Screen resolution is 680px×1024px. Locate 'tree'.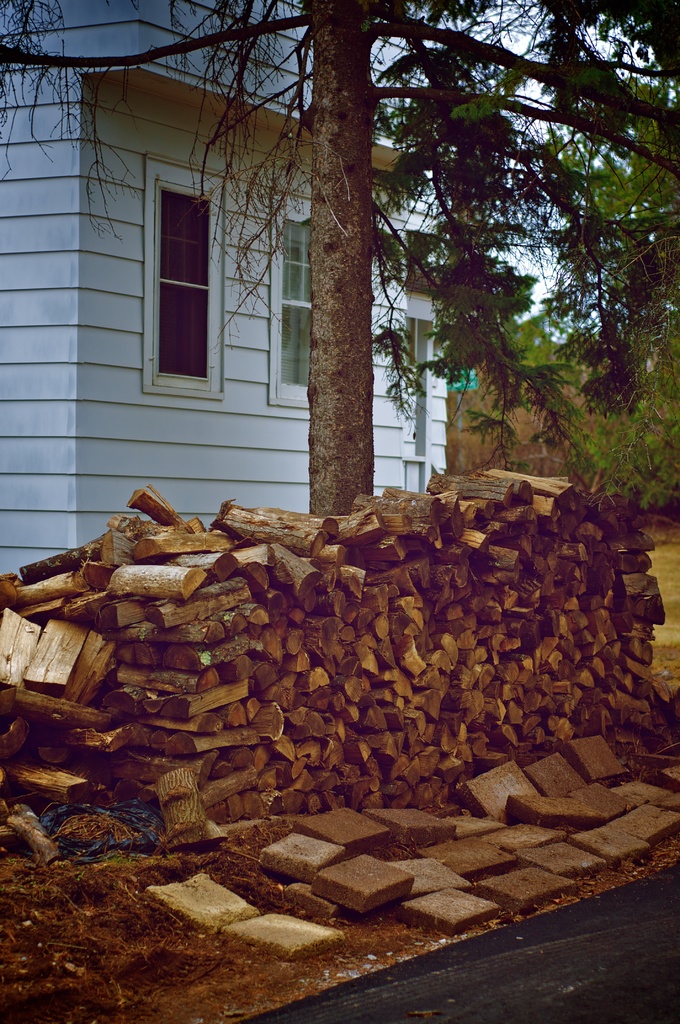
left=469, top=84, right=679, bottom=515.
